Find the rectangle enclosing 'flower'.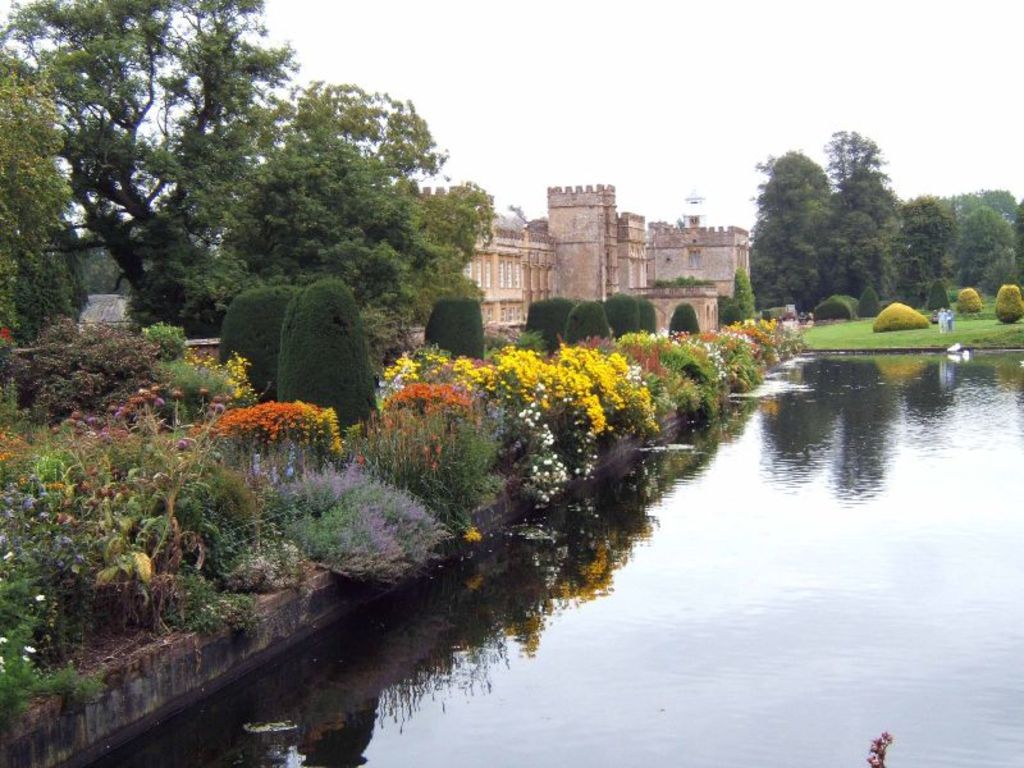
x1=19, y1=640, x2=40, y2=657.
